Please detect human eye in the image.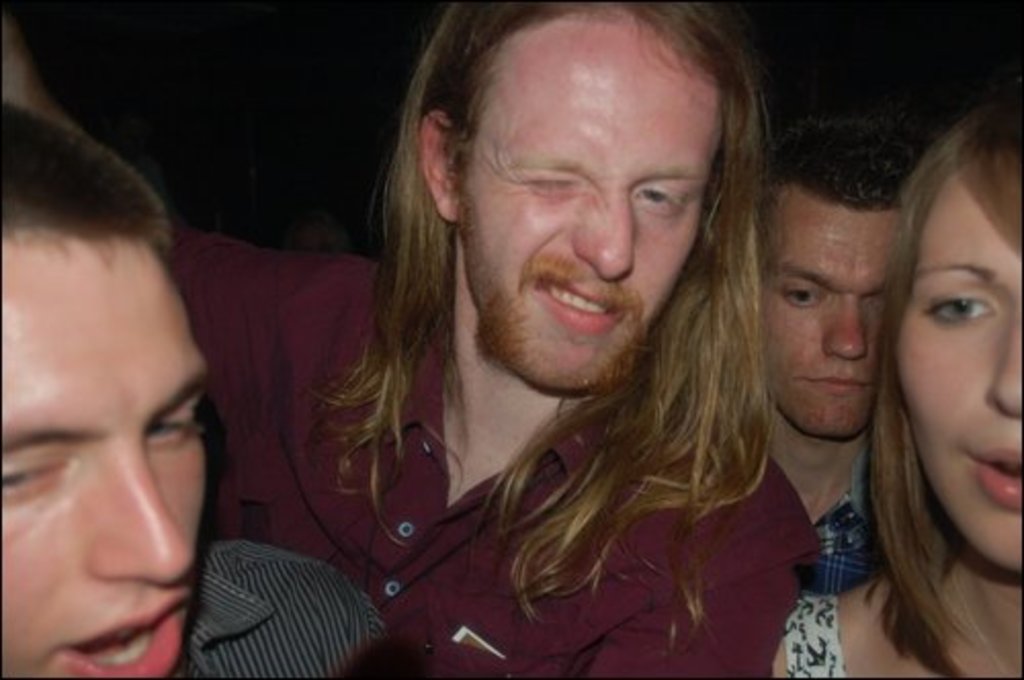
rect(2, 444, 74, 502).
